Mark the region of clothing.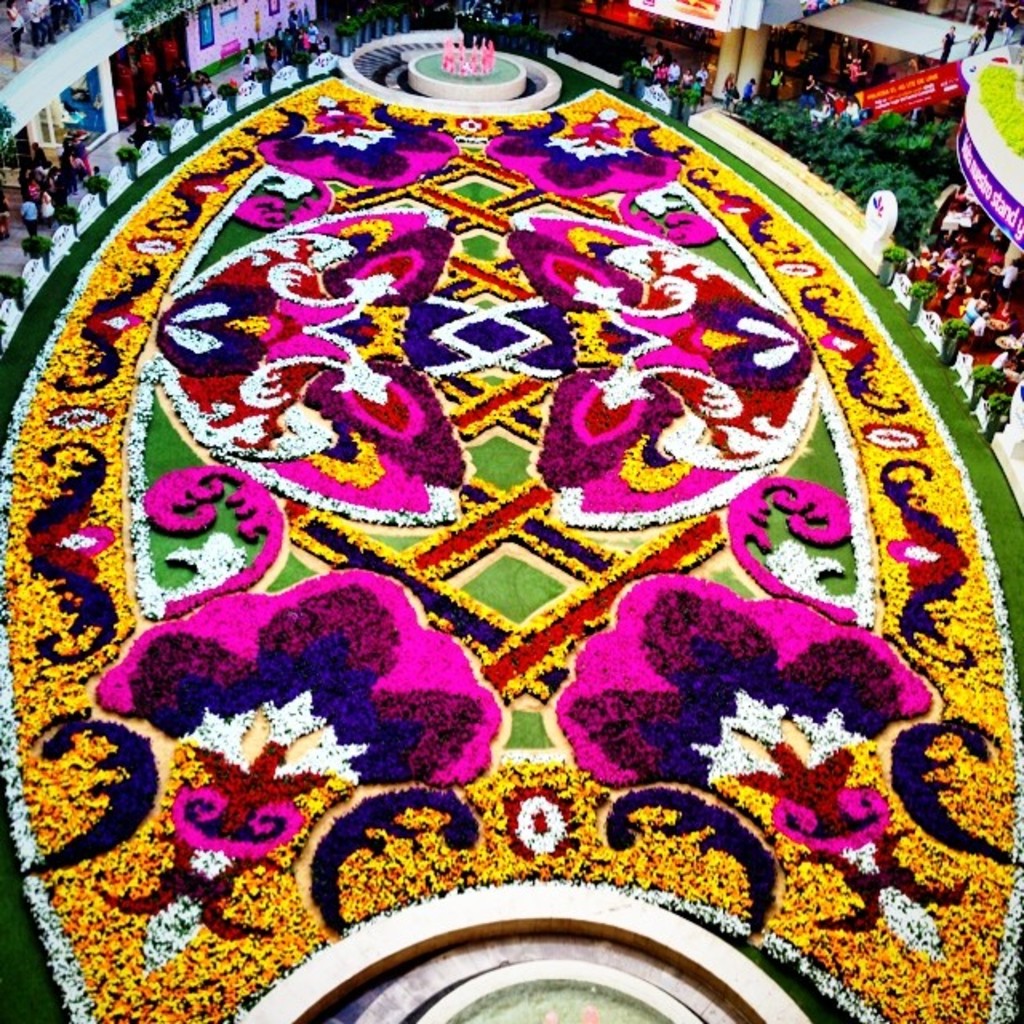
Region: locate(806, 80, 814, 104).
